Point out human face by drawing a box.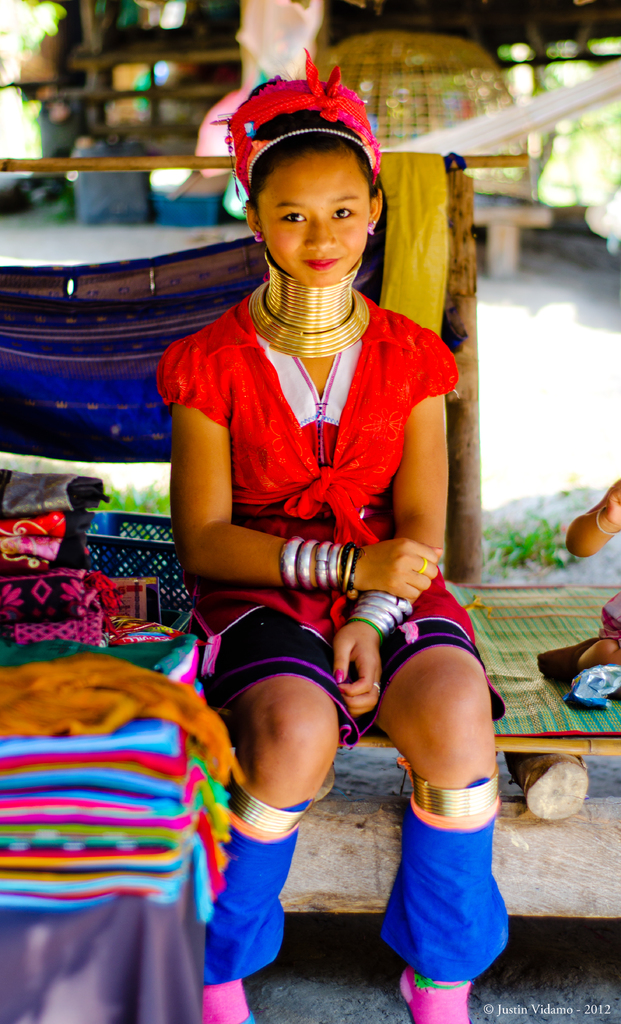
box(261, 160, 370, 281).
